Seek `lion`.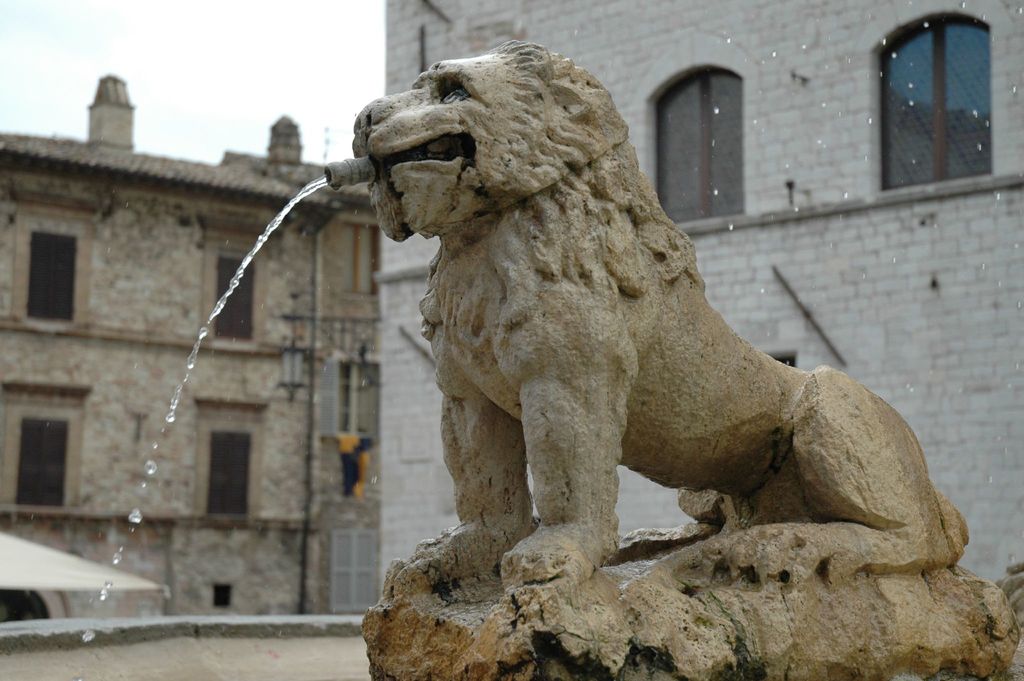
bbox(350, 37, 966, 582).
